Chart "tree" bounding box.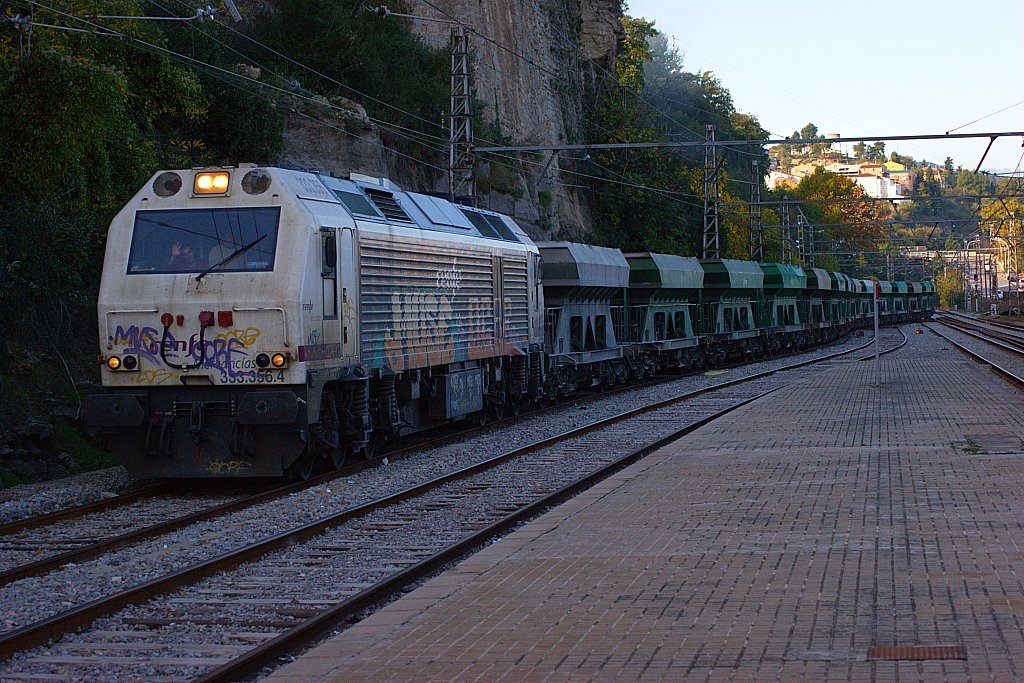
Charted: rect(899, 155, 985, 247).
